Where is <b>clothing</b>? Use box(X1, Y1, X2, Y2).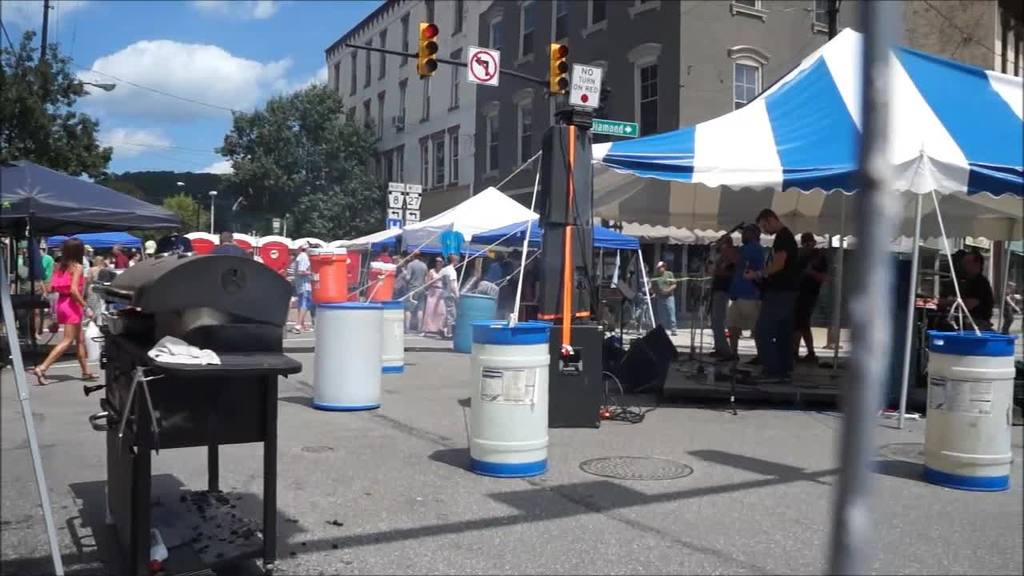
box(437, 264, 458, 335).
